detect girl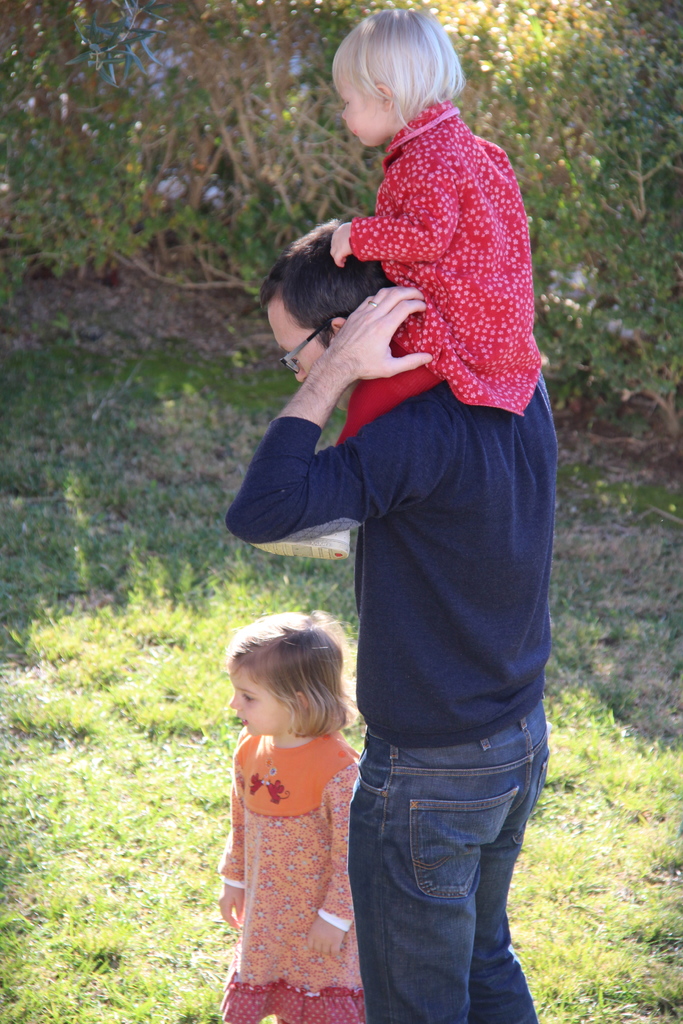
[left=219, top=608, right=366, bottom=1023]
